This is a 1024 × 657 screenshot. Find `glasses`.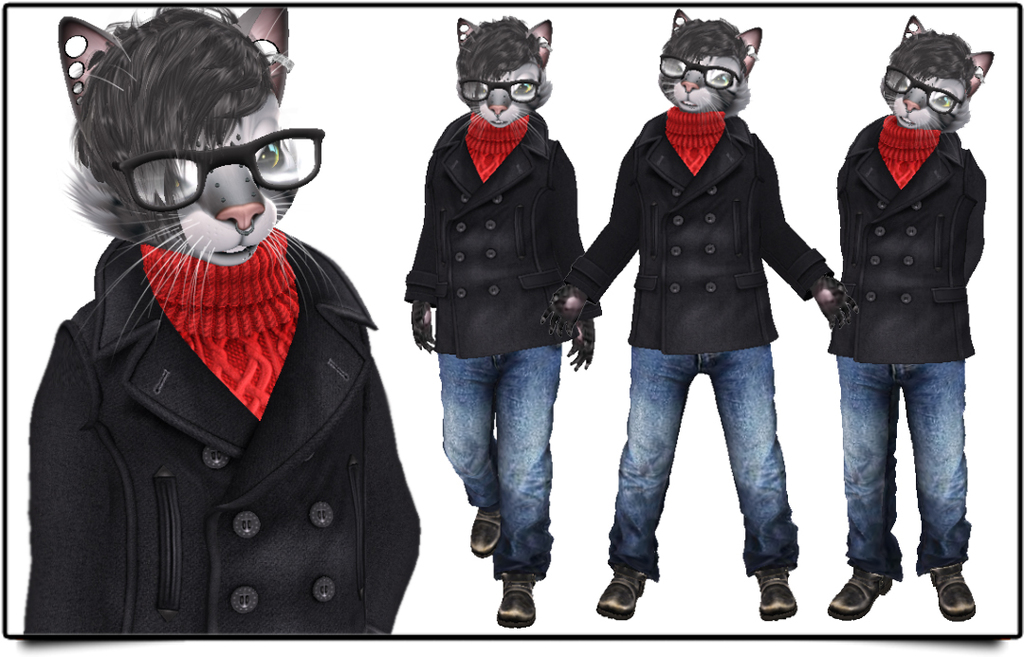
Bounding box: select_region(103, 127, 323, 219).
